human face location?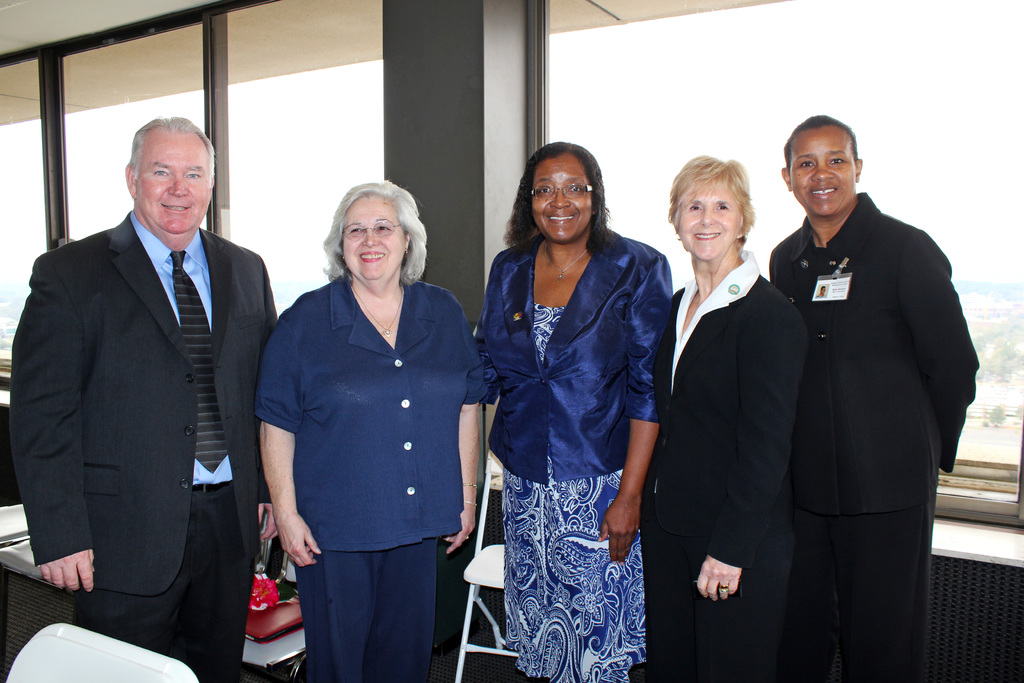
left=136, top=132, right=207, bottom=236
